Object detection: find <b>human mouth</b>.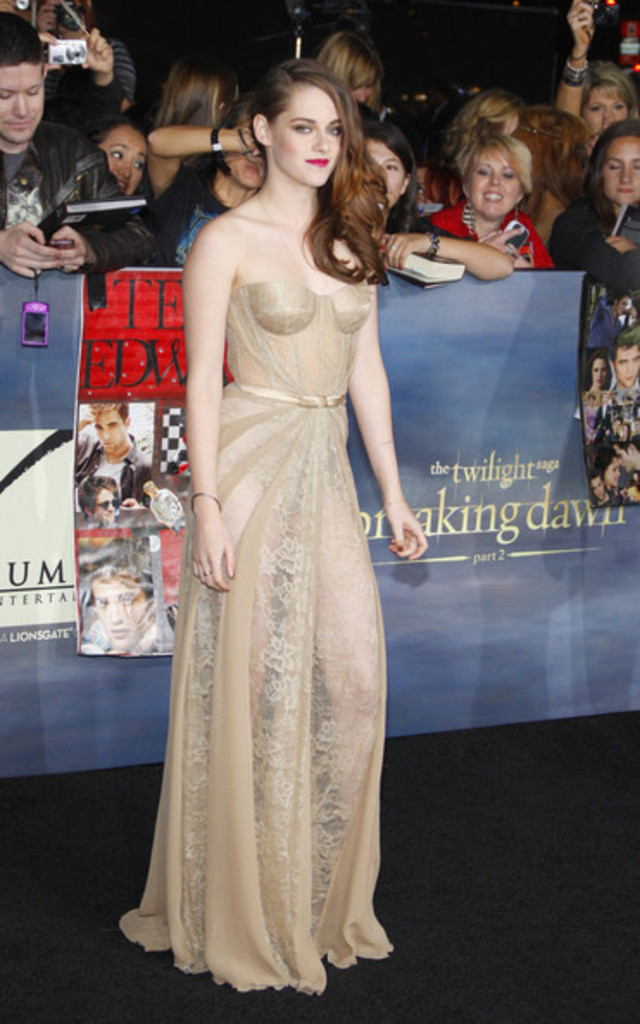
[x1=481, y1=186, x2=509, y2=205].
